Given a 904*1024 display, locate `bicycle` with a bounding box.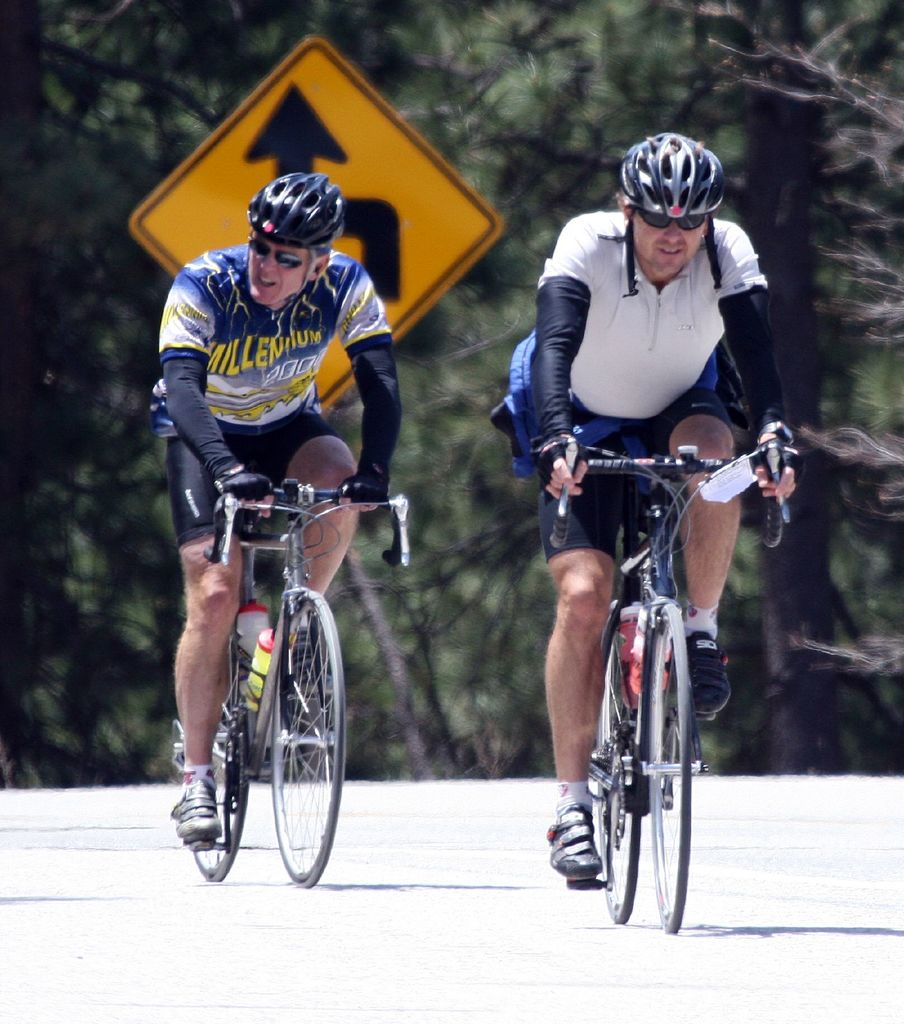
Located: [551,422,793,935].
